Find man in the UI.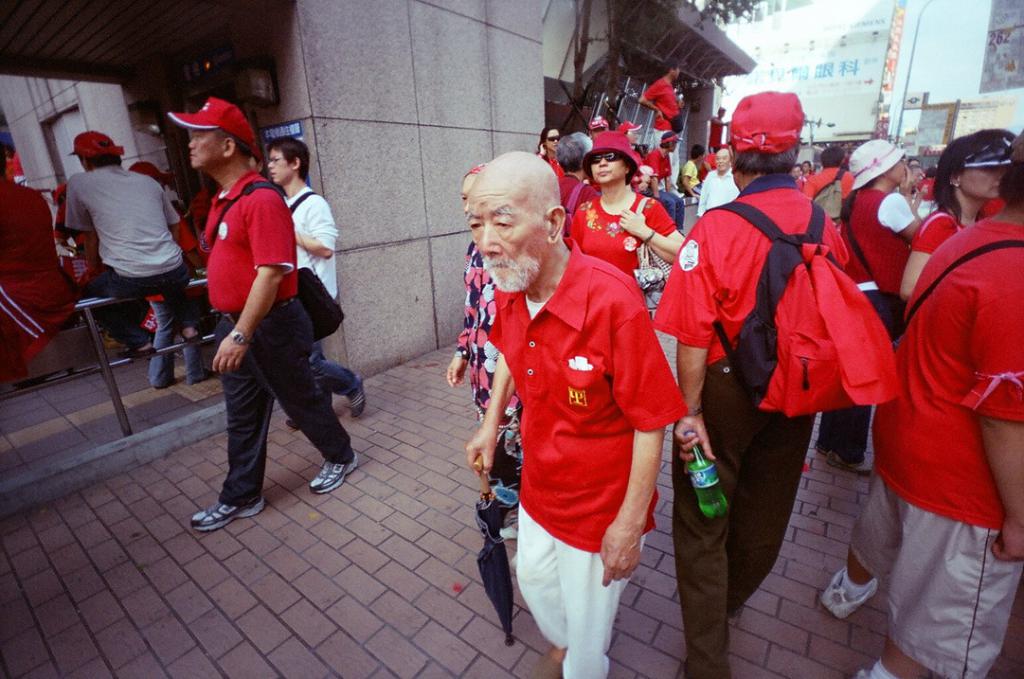
UI element at bbox(637, 58, 690, 148).
